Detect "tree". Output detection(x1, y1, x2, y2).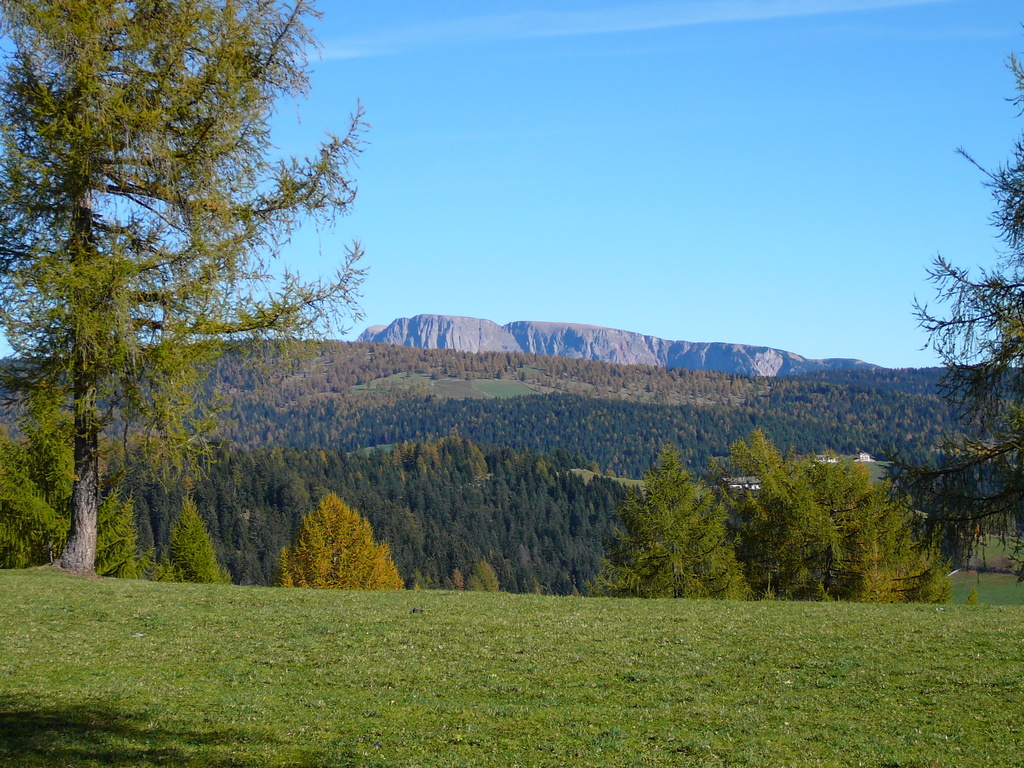
detection(0, 0, 372, 573).
